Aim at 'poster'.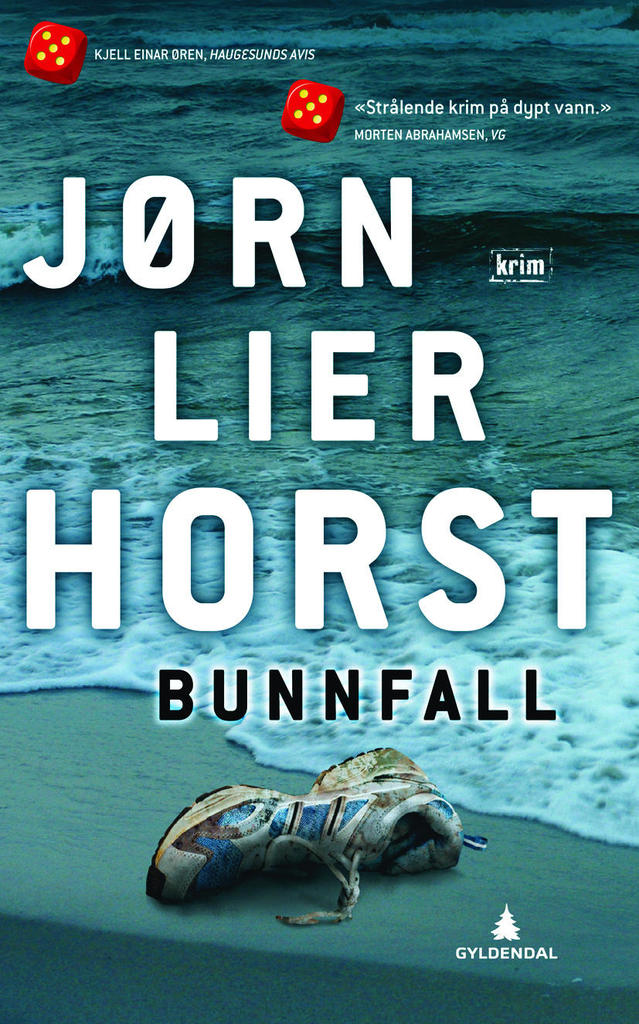
Aimed at (0, 0, 638, 1023).
